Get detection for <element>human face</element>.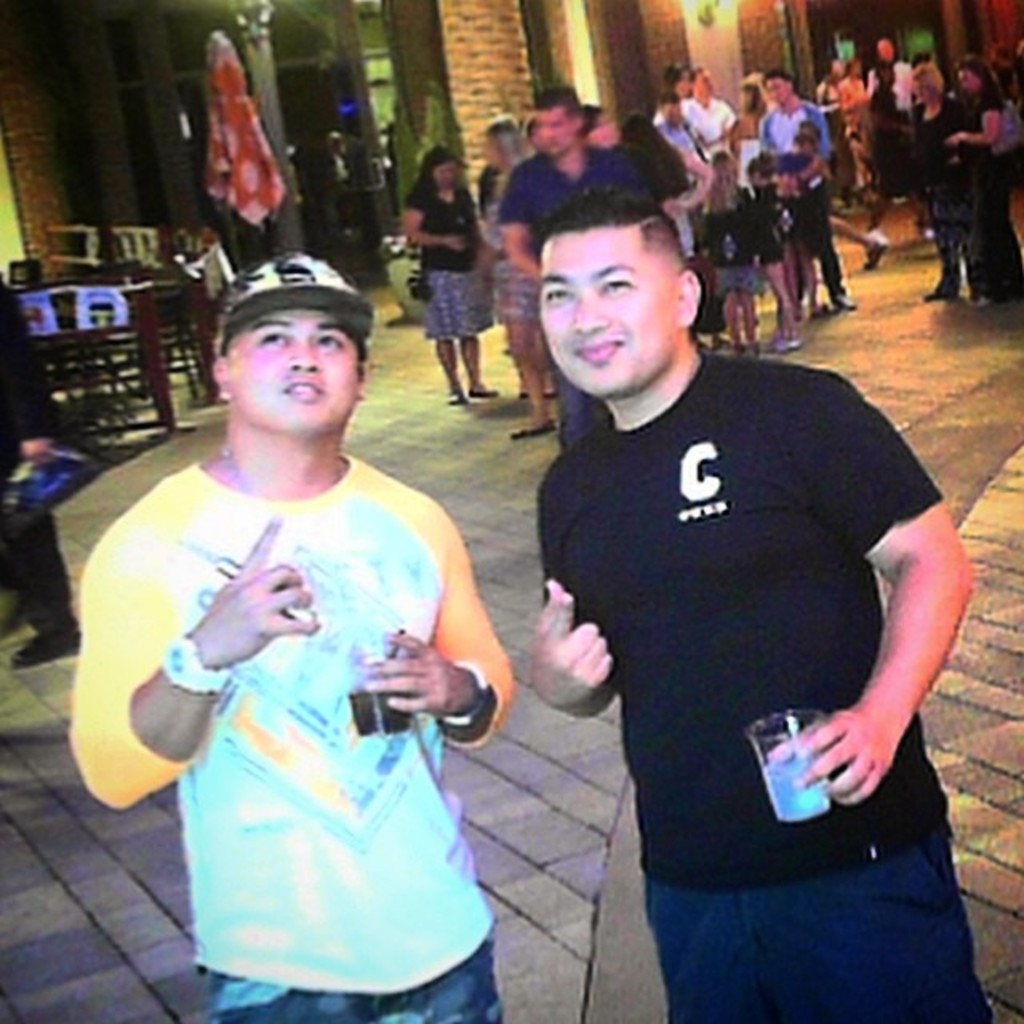
Detection: region(910, 75, 934, 104).
